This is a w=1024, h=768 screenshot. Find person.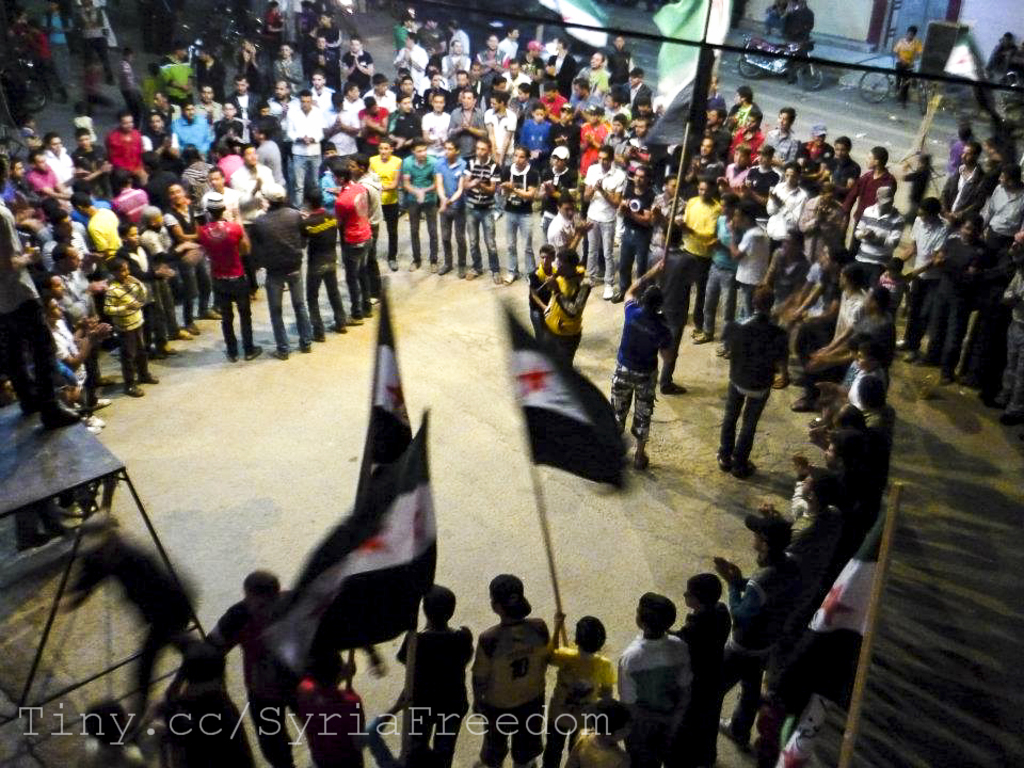
Bounding box: left=721, top=269, right=797, bottom=491.
